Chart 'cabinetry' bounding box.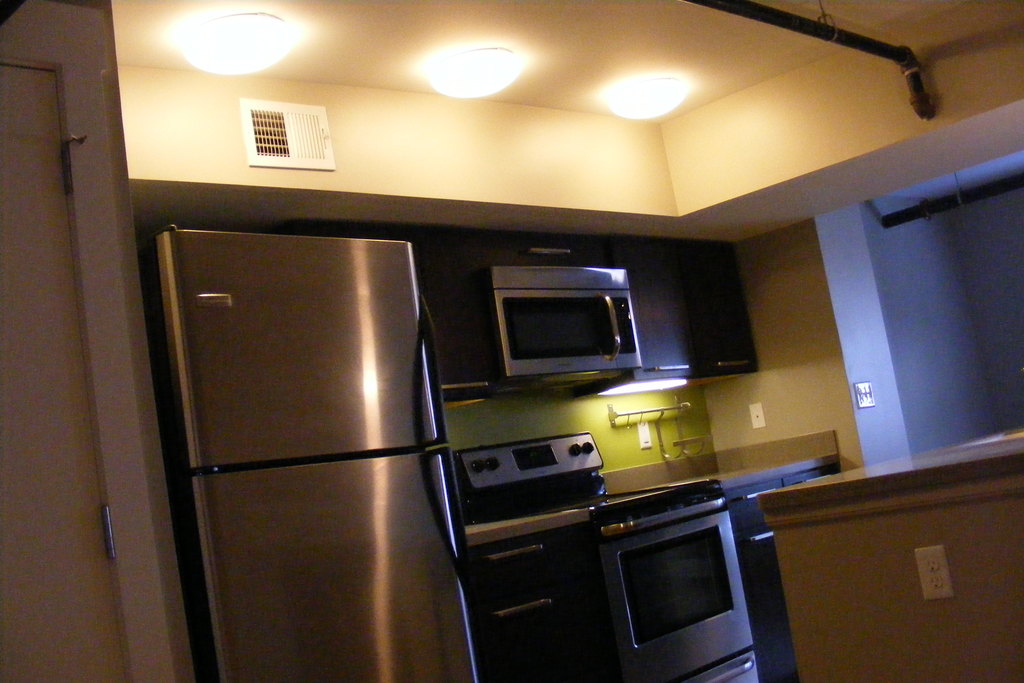
Charted: bbox(605, 230, 695, 394).
